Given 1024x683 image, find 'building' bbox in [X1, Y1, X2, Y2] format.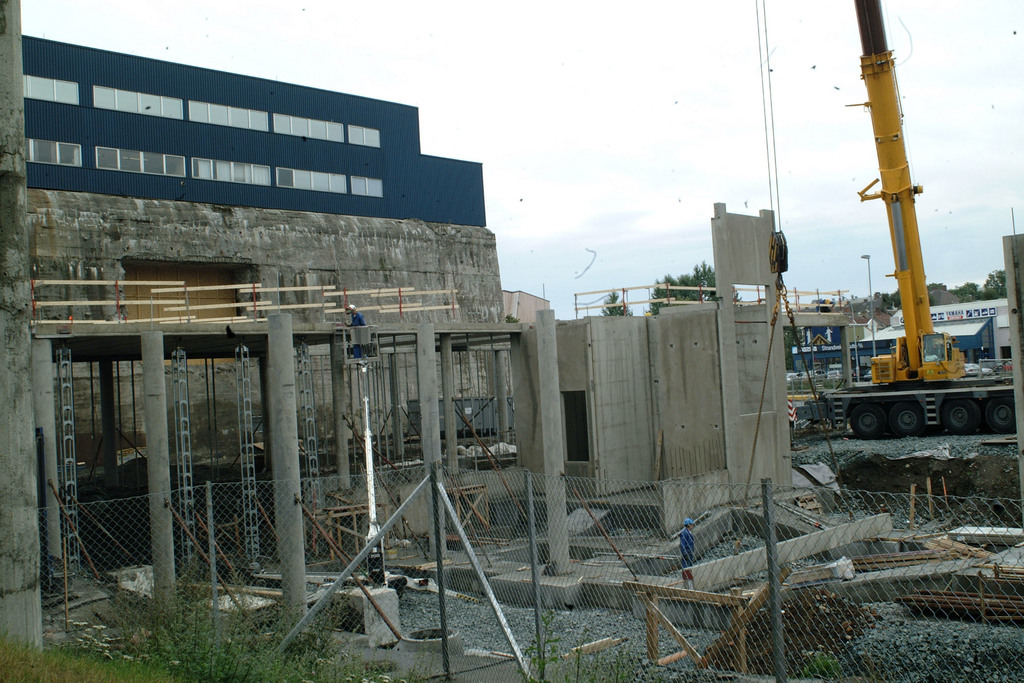
[18, 33, 490, 230].
